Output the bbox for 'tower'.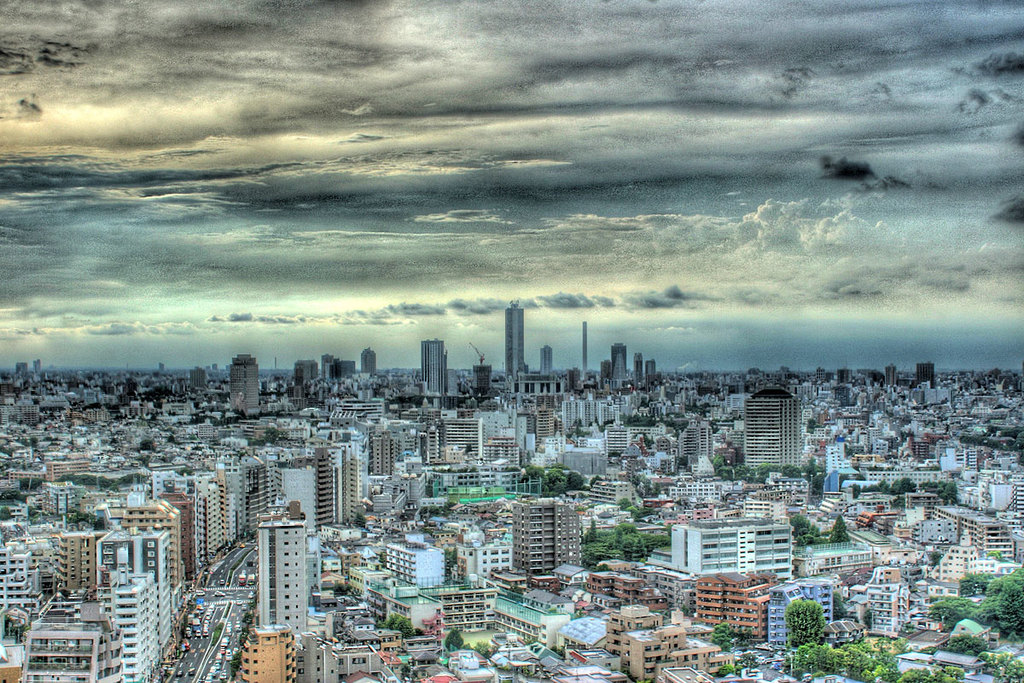
detection(236, 510, 308, 640).
